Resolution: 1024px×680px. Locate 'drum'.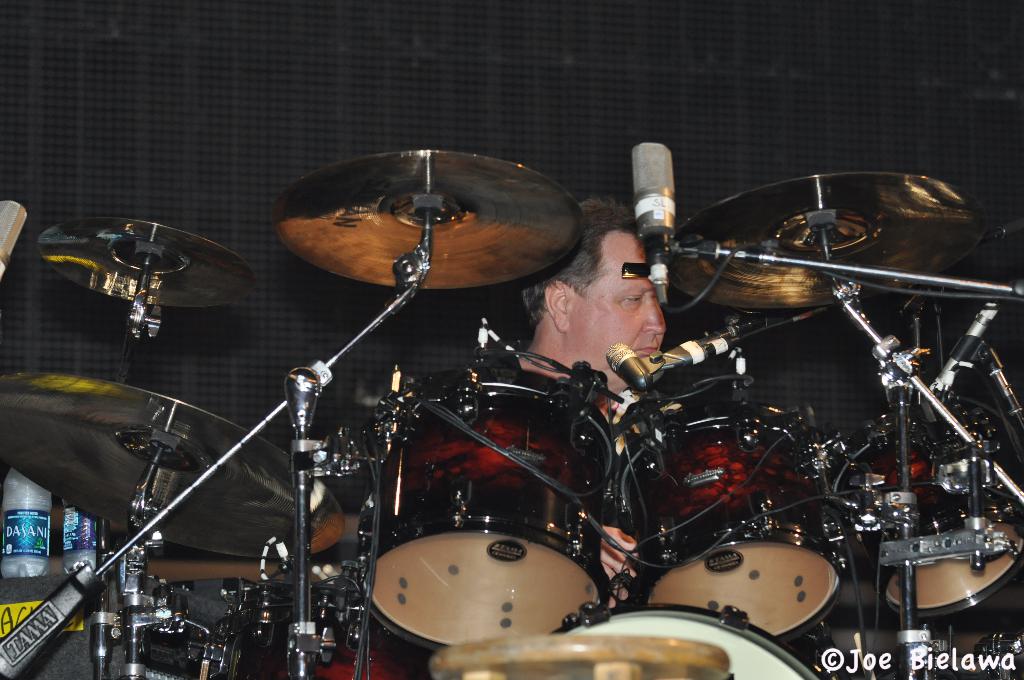
bbox=[544, 608, 830, 679].
